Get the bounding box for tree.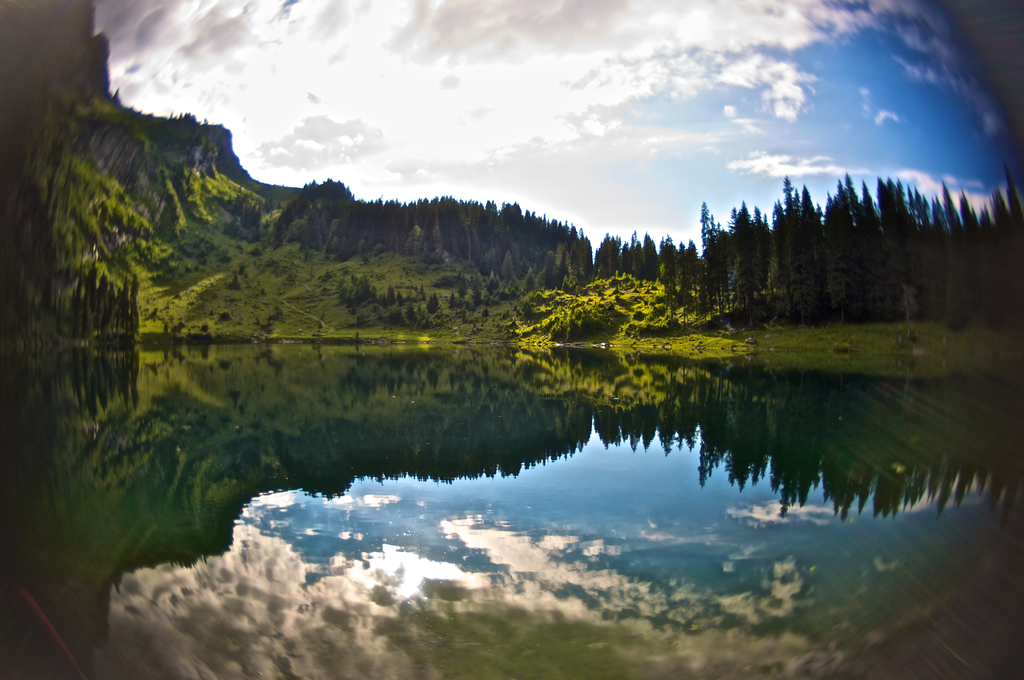
<box>995,200,1019,315</box>.
